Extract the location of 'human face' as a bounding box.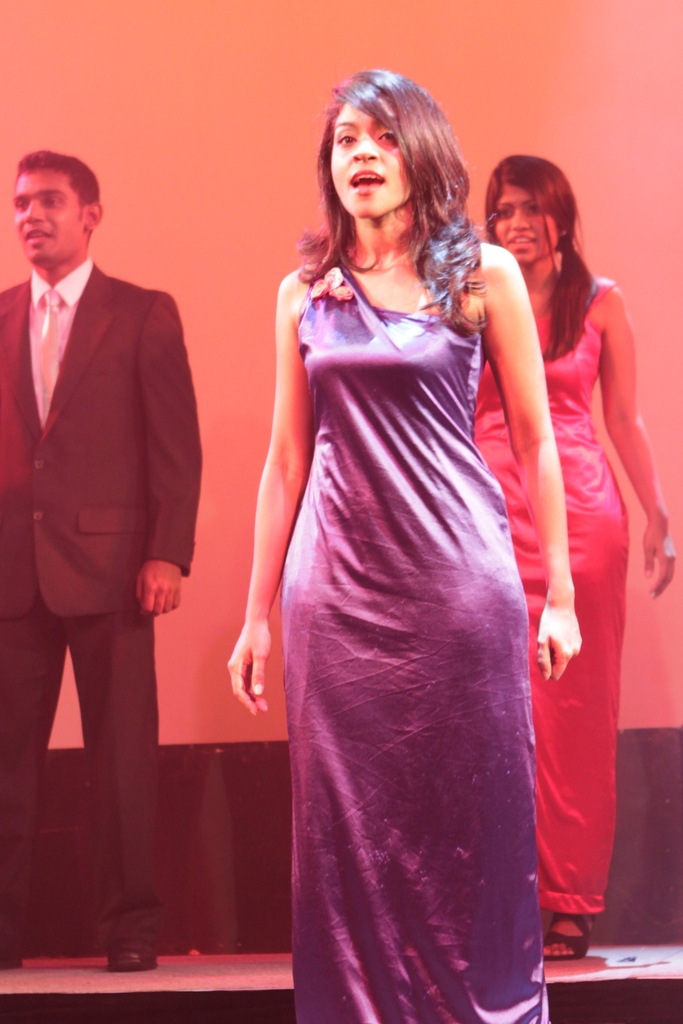
(491,180,561,262).
